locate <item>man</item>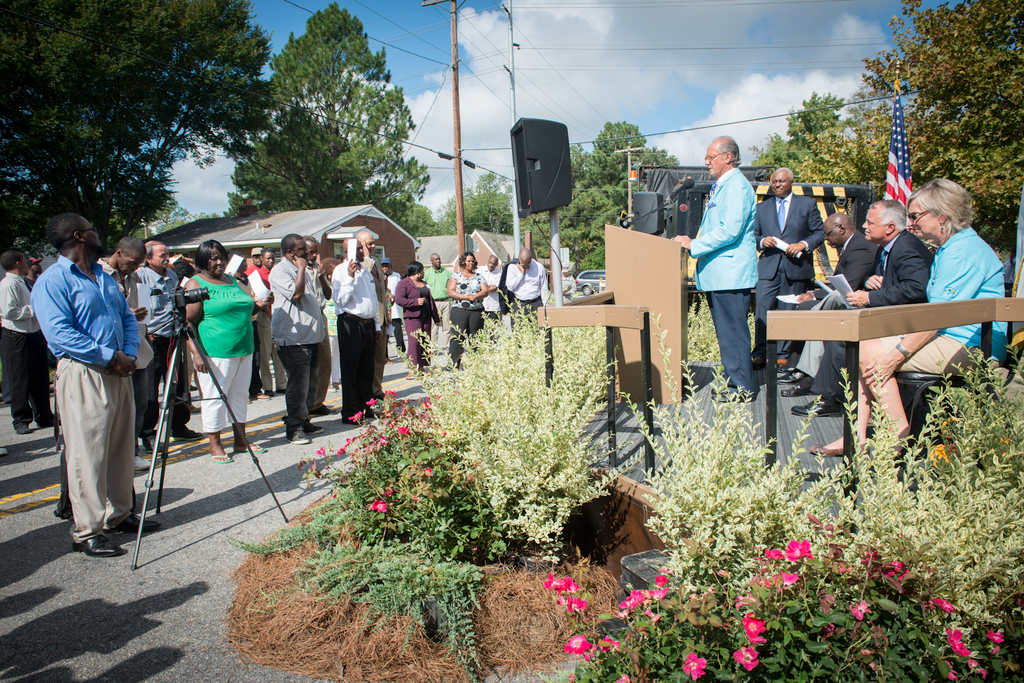
box(504, 248, 558, 321)
